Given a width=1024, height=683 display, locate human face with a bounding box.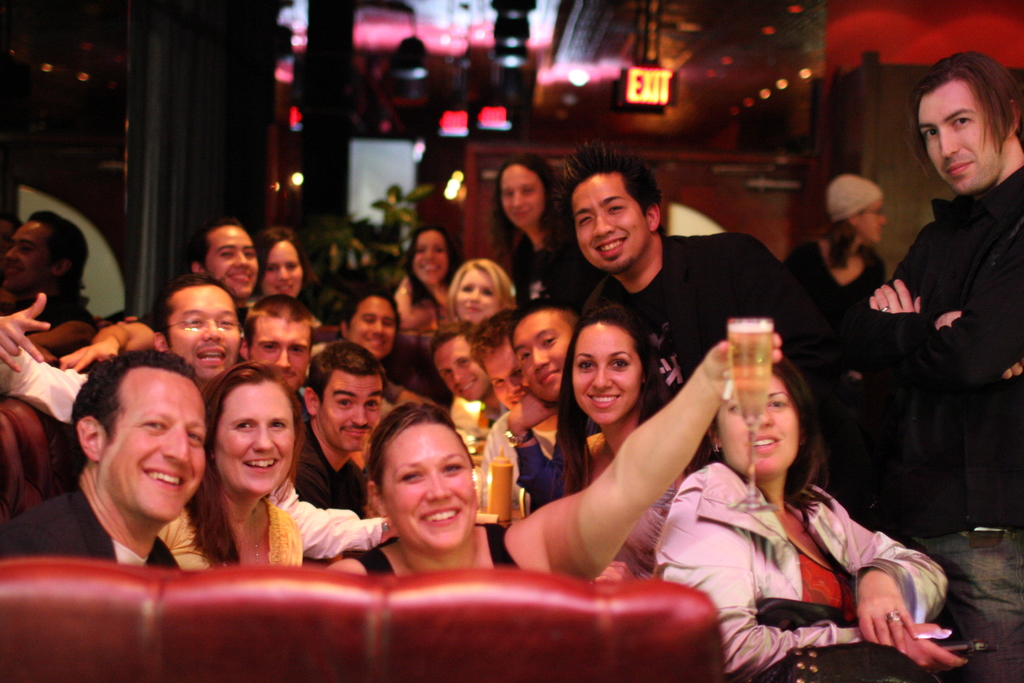
Located: bbox=[3, 220, 50, 292].
